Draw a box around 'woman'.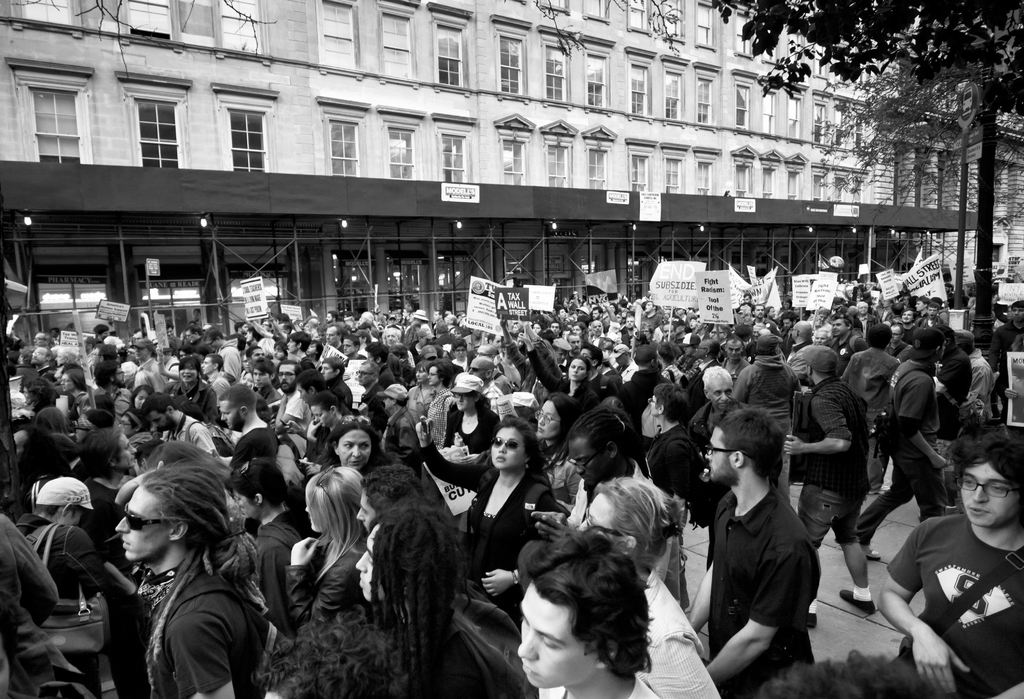
region(412, 410, 560, 620).
